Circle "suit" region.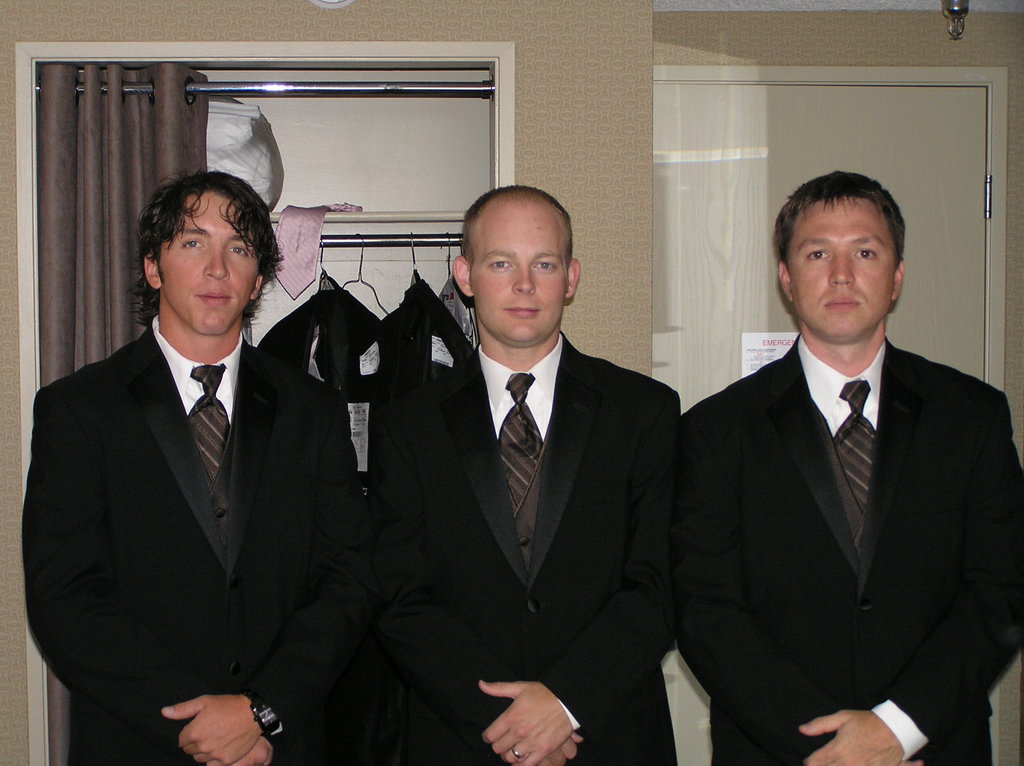
Region: [x1=675, y1=338, x2=1023, y2=765].
